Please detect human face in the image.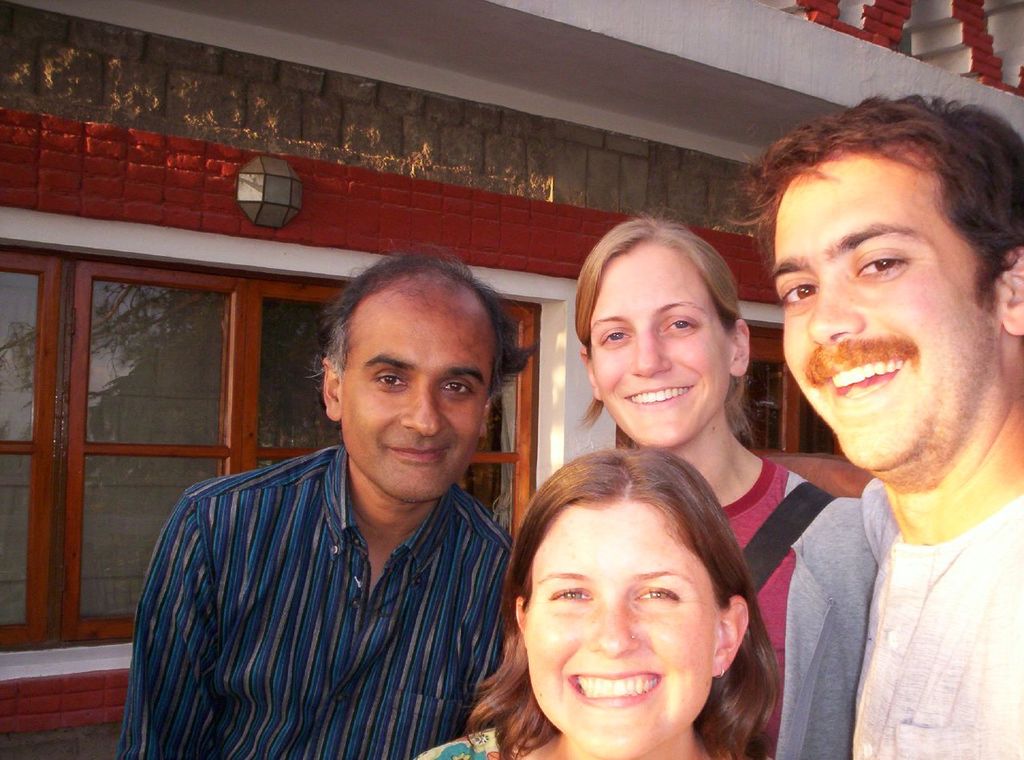
<bbox>772, 150, 1003, 470</bbox>.
